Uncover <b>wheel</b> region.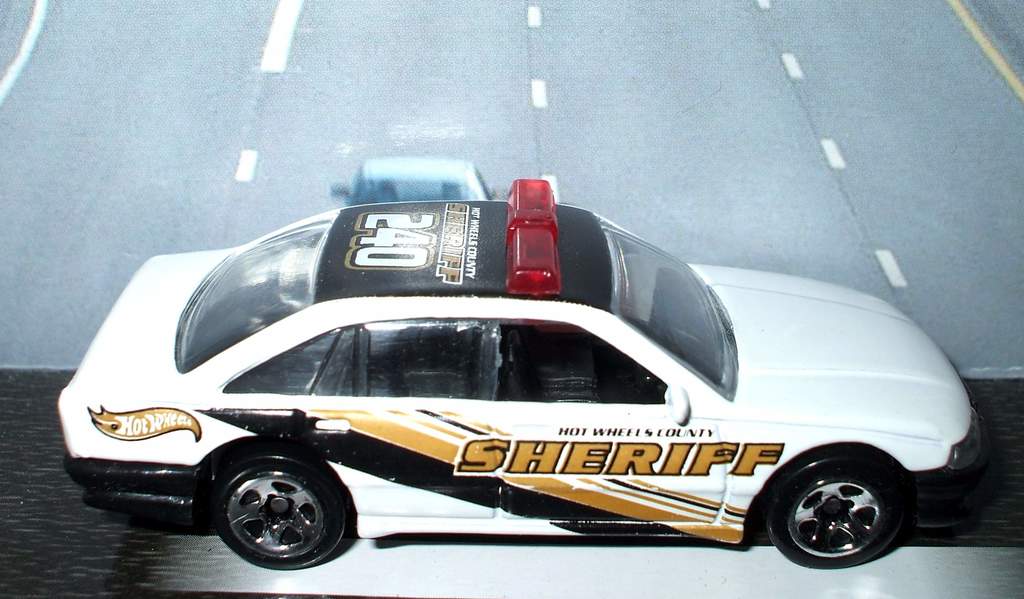
Uncovered: (left=209, top=451, right=344, bottom=568).
